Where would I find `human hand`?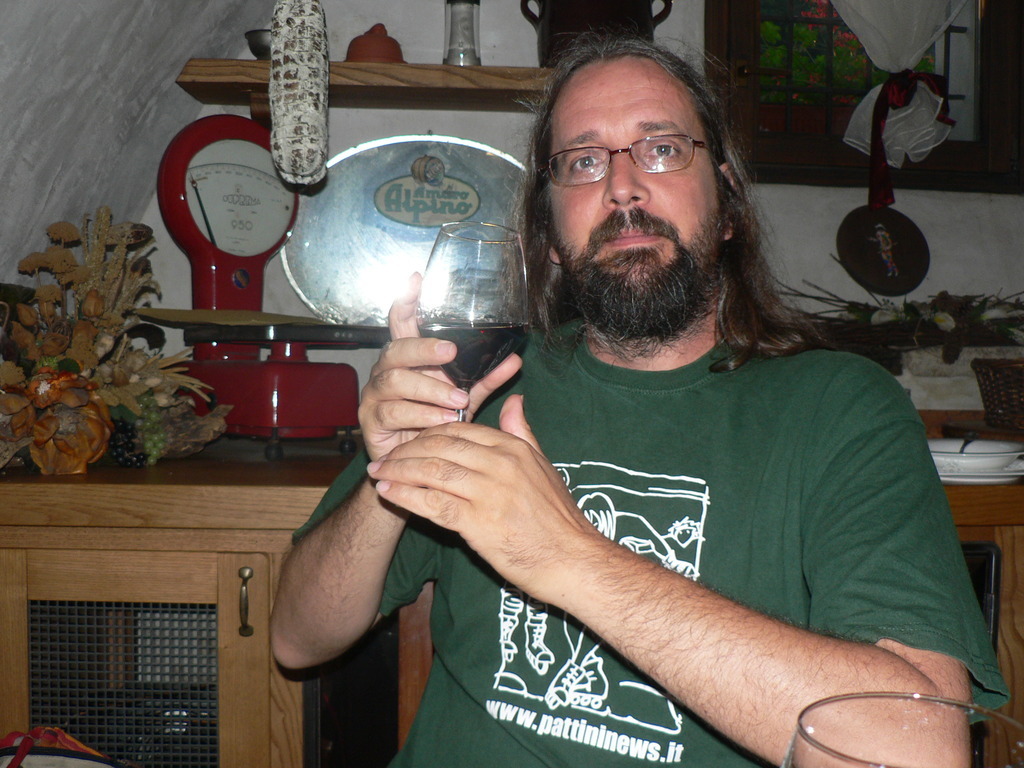
At crop(344, 377, 675, 641).
